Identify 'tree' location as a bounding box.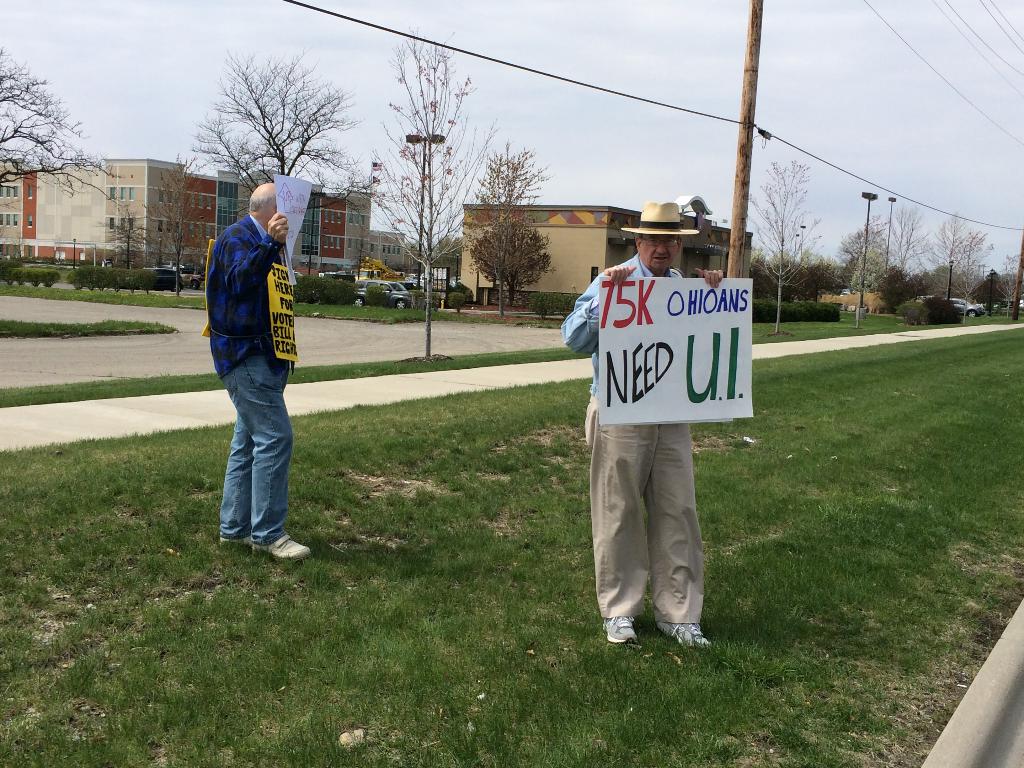
left=100, top=208, right=138, bottom=273.
